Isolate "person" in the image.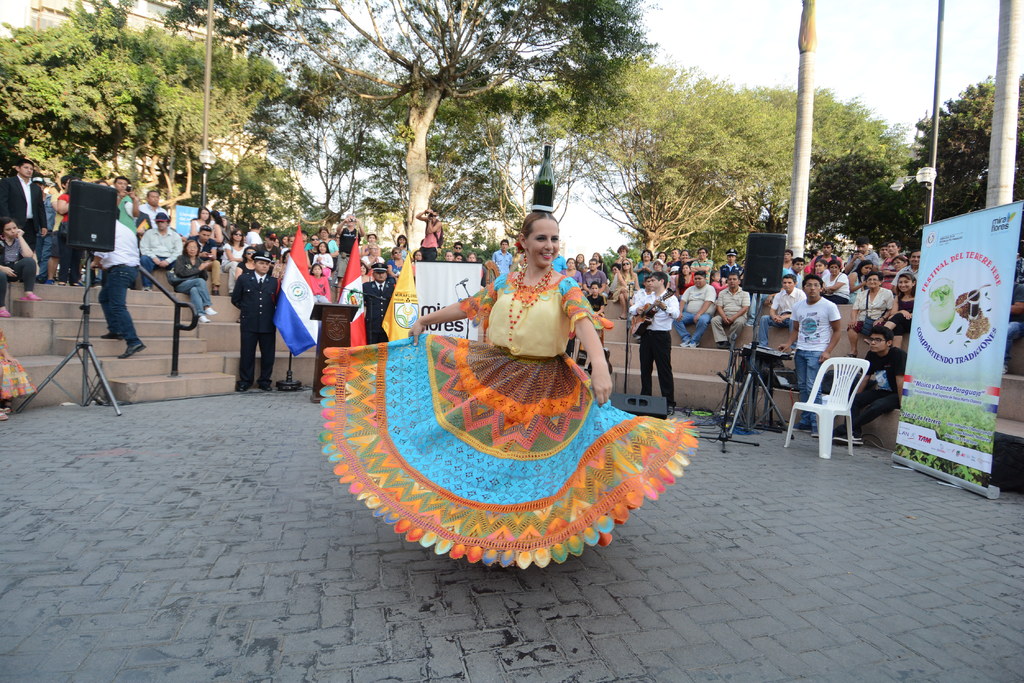
Isolated region: {"left": 318, "top": 227, "right": 339, "bottom": 270}.
